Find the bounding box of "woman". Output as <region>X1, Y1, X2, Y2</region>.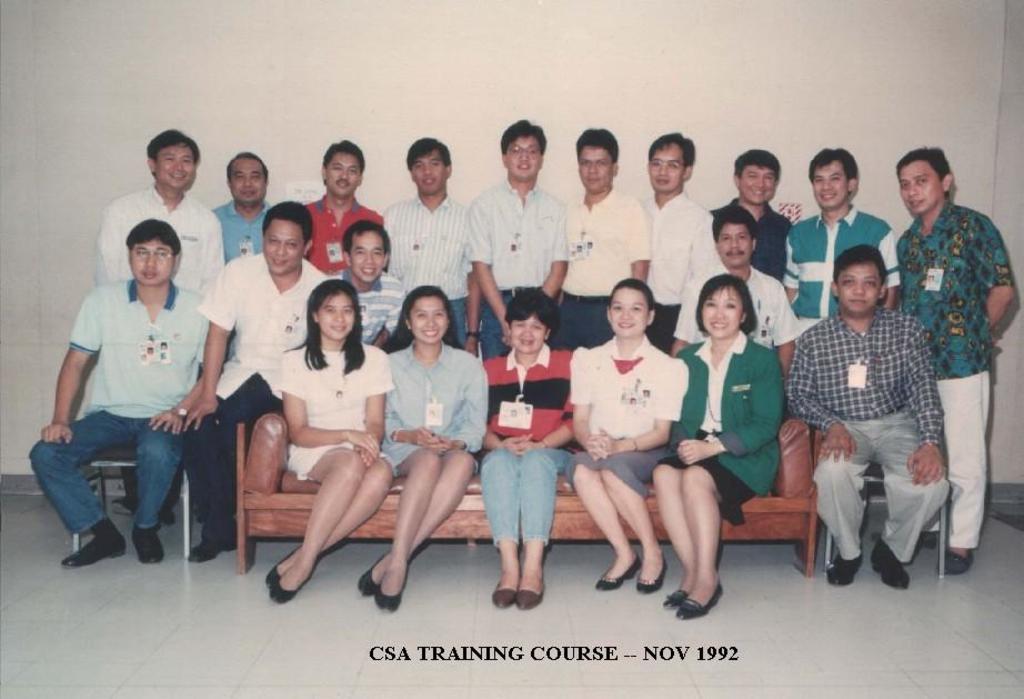
<region>655, 274, 782, 622</region>.
